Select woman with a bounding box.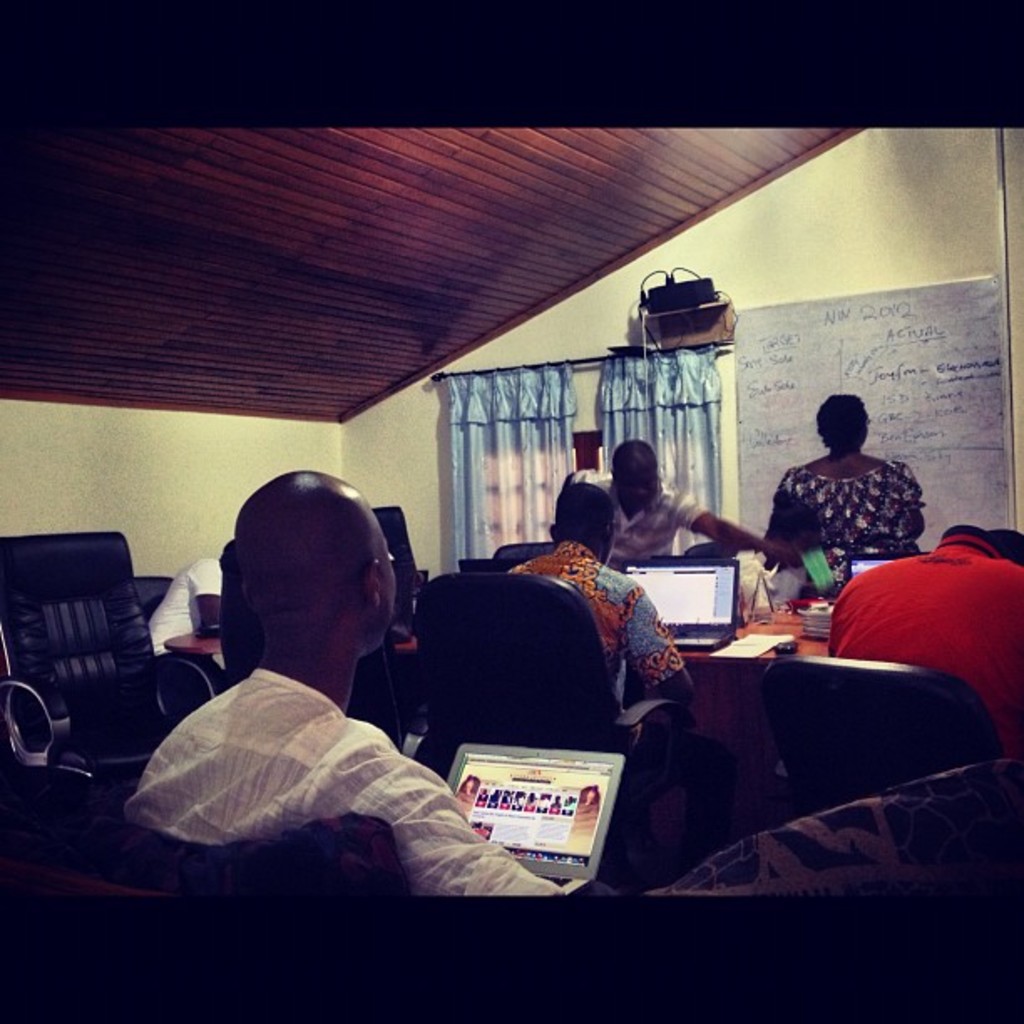
760:380:919:554.
